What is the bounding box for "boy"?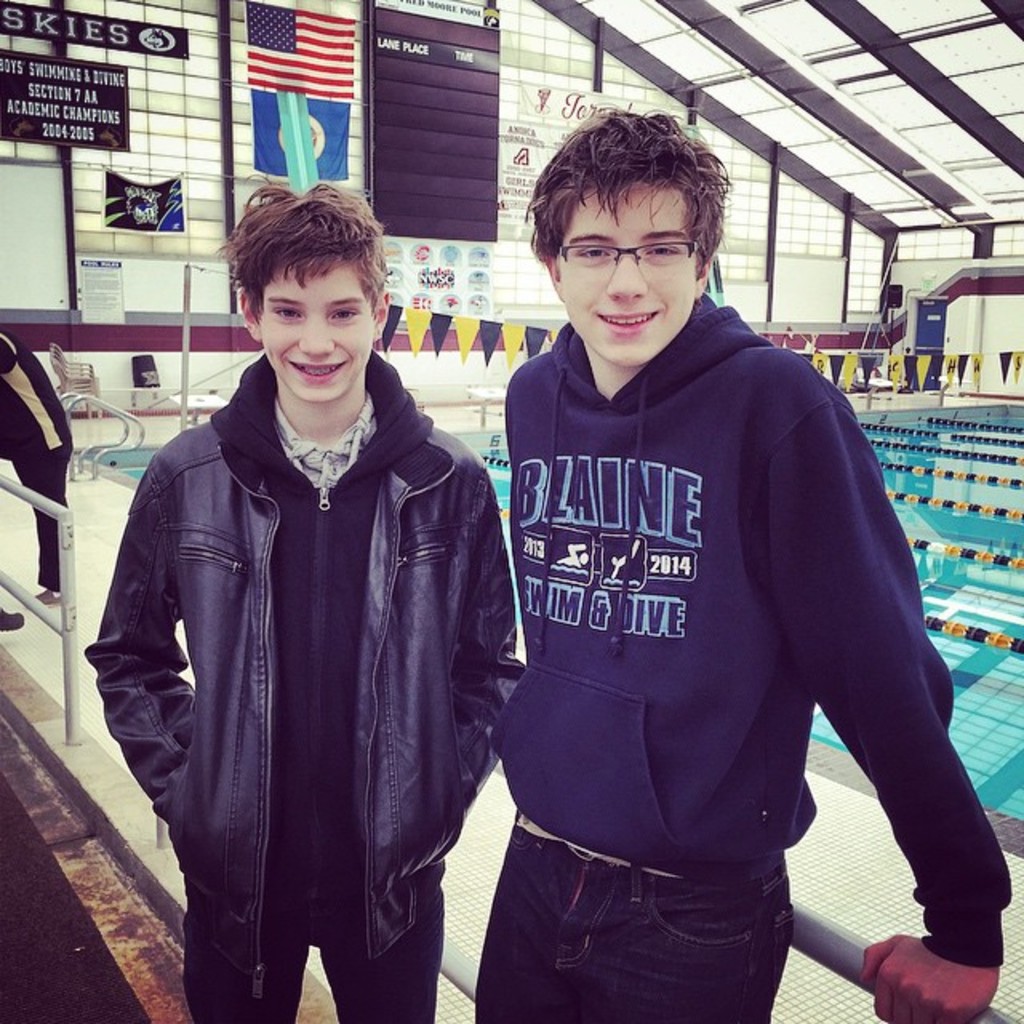
(x1=85, y1=186, x2=525, y2=1022).
